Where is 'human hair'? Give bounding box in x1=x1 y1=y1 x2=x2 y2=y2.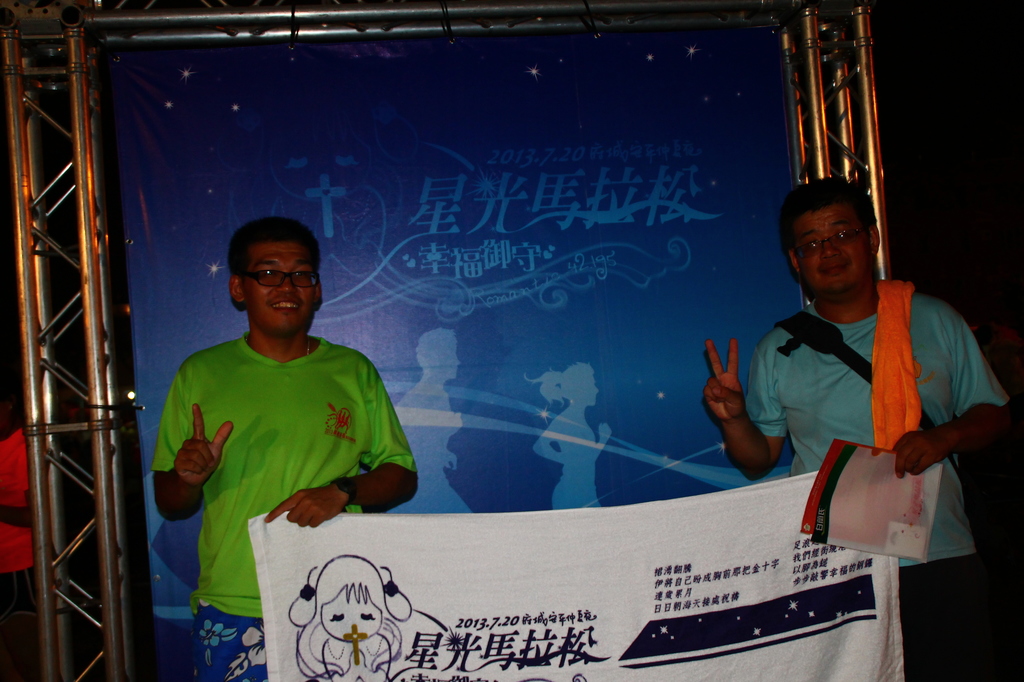
x1=221 y1=222 x2=313 y2=306.
